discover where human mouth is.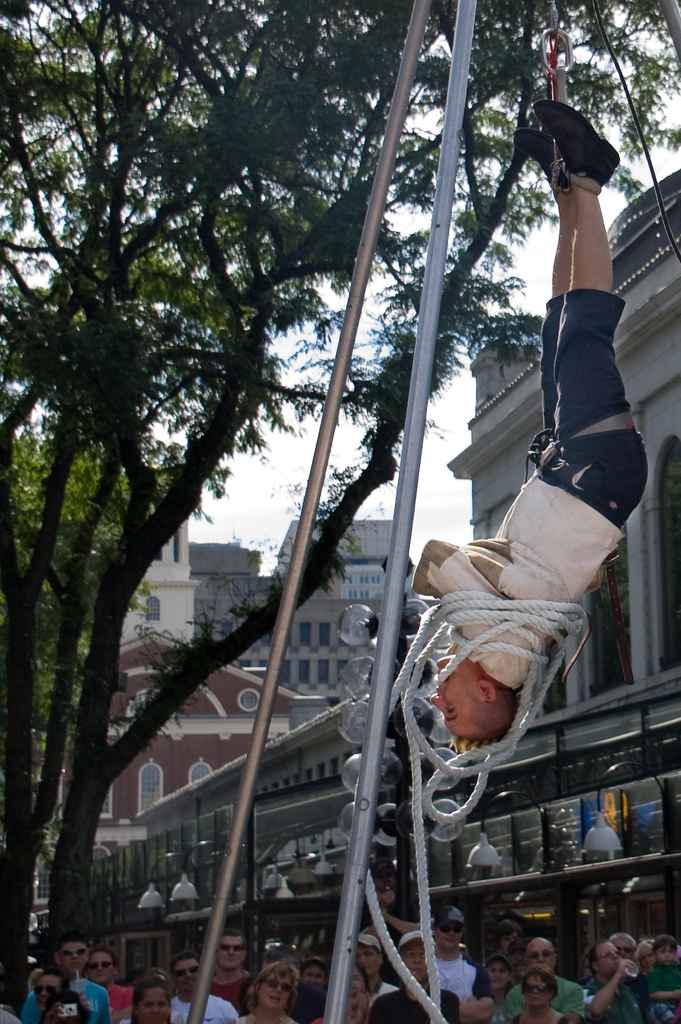
Discovered at x1=413 y1=967 x2=417 y2=970.
